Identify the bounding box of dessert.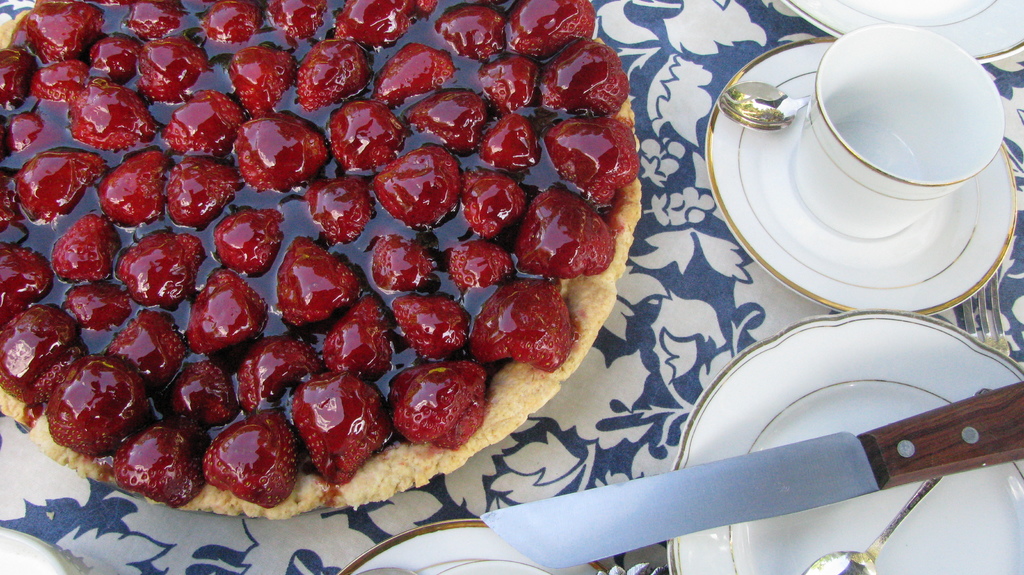
161:159:230:220.
